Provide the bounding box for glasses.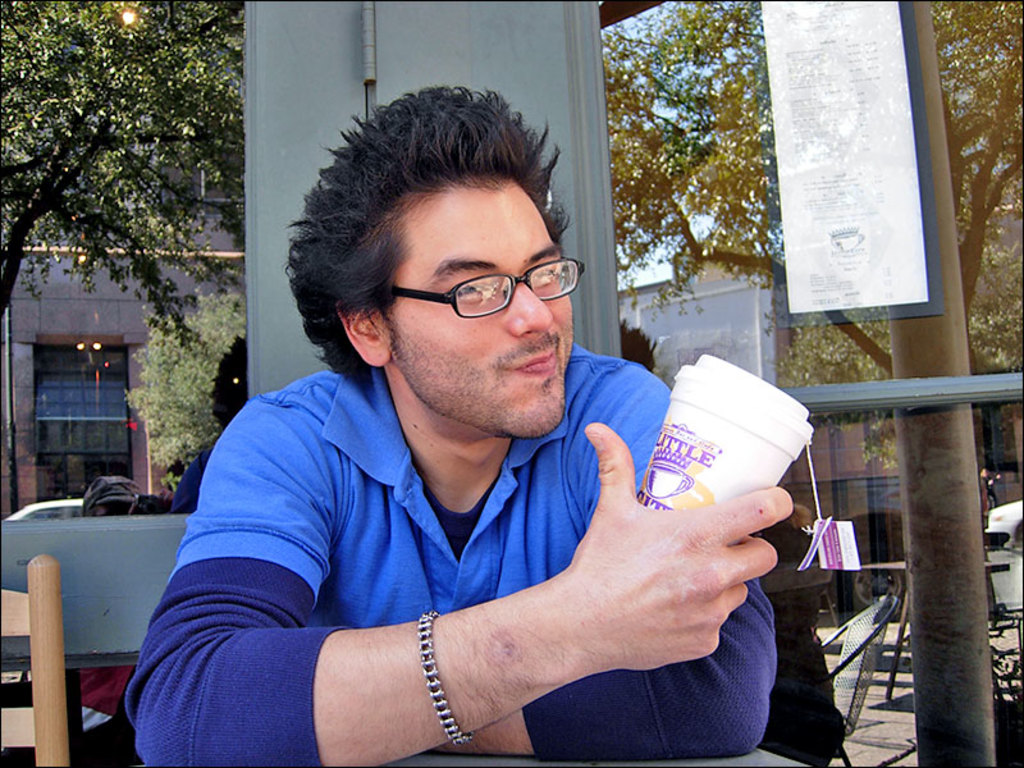
[x1=362, y1=250, x2=577, y2=328].
